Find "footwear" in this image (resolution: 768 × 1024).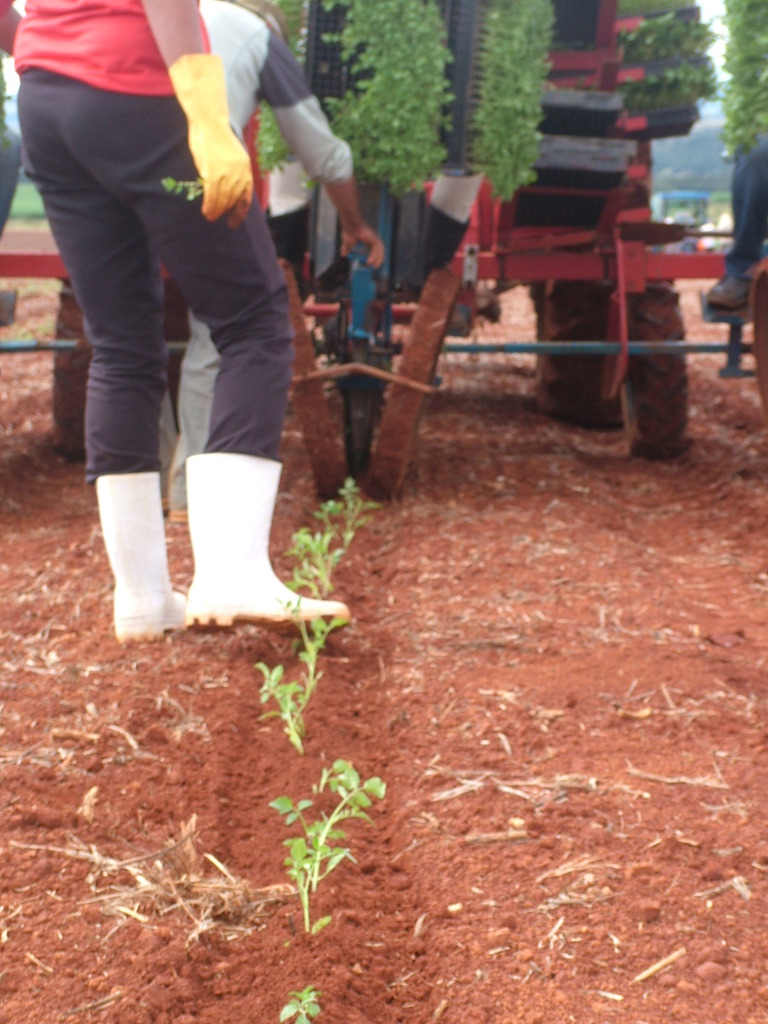
l=89, t=466, r=188, b=638.
